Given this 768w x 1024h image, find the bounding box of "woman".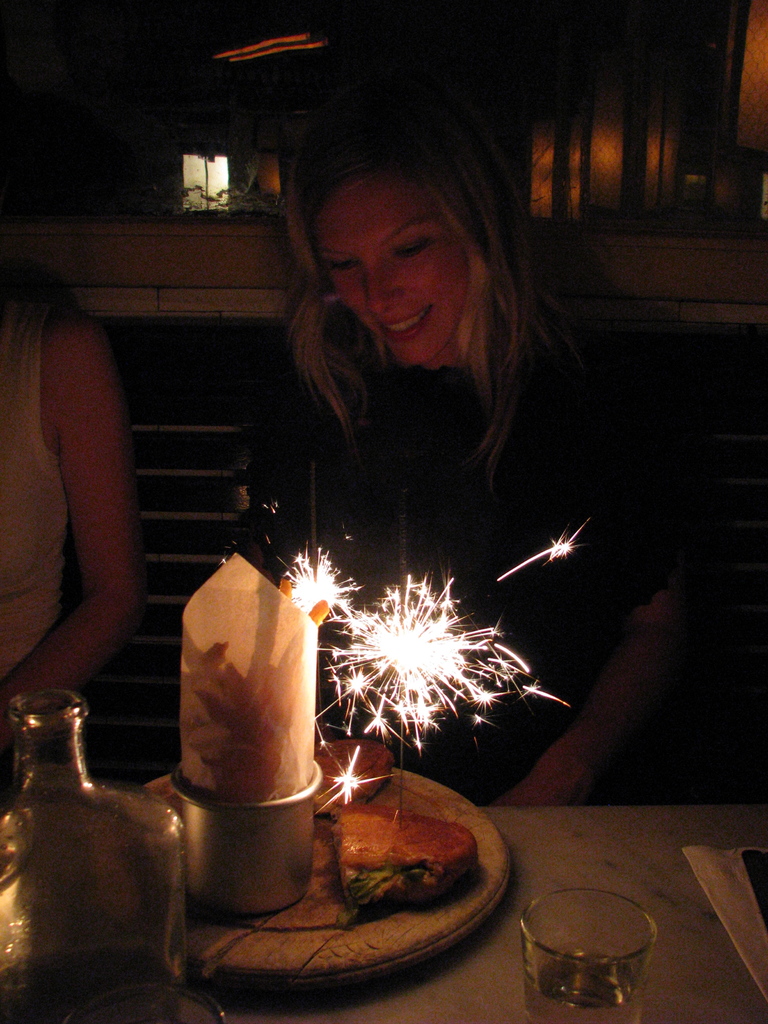
282:81:767:811.
